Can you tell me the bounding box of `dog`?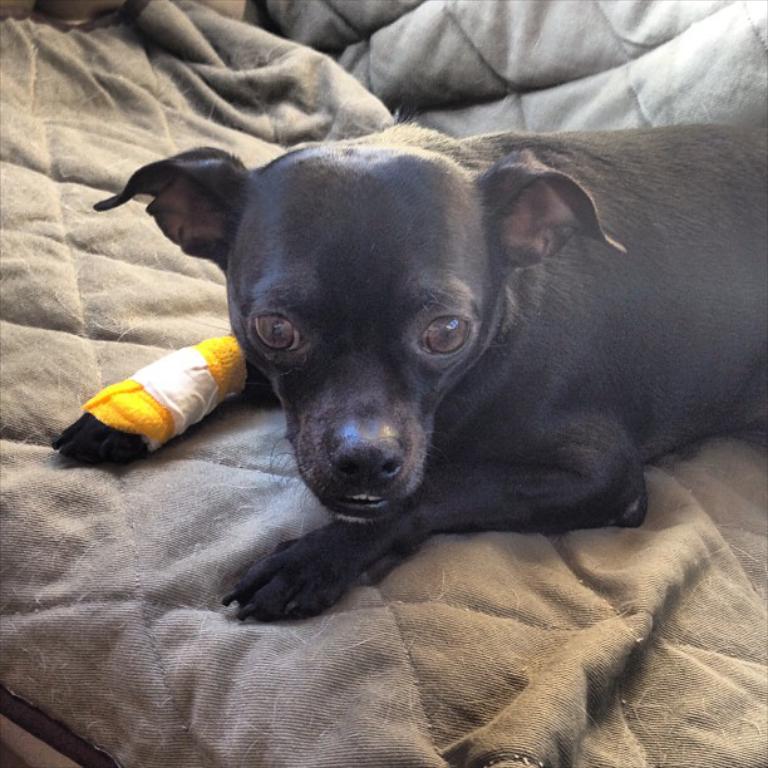
l=49, t=122, r=767, b=626.
